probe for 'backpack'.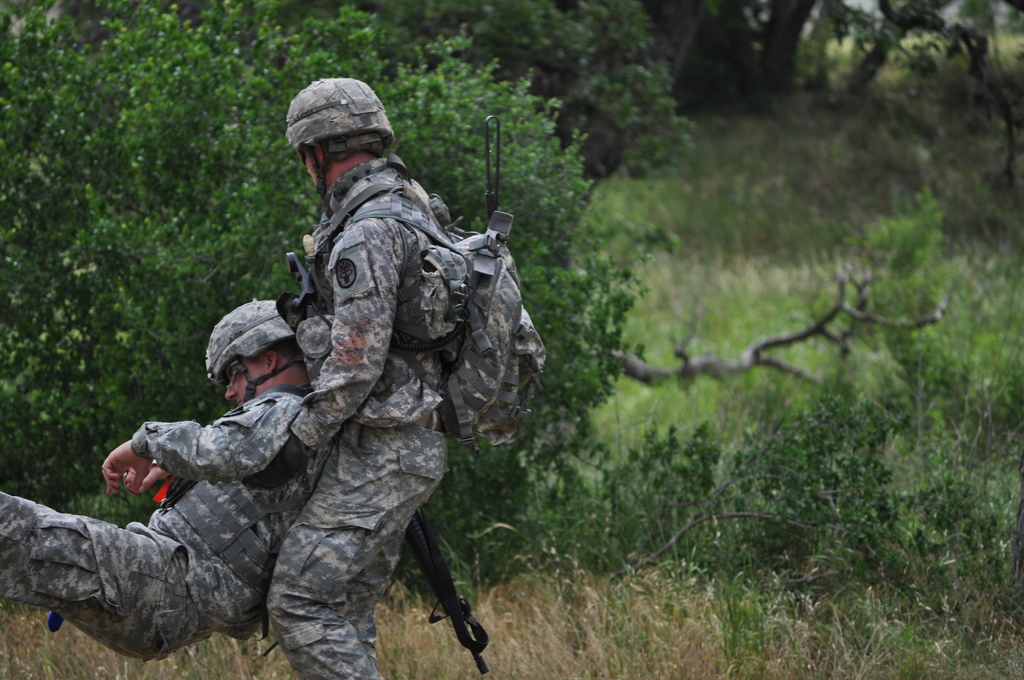
Probe result: x1=303, y1=188, x2=548, y2=449.
